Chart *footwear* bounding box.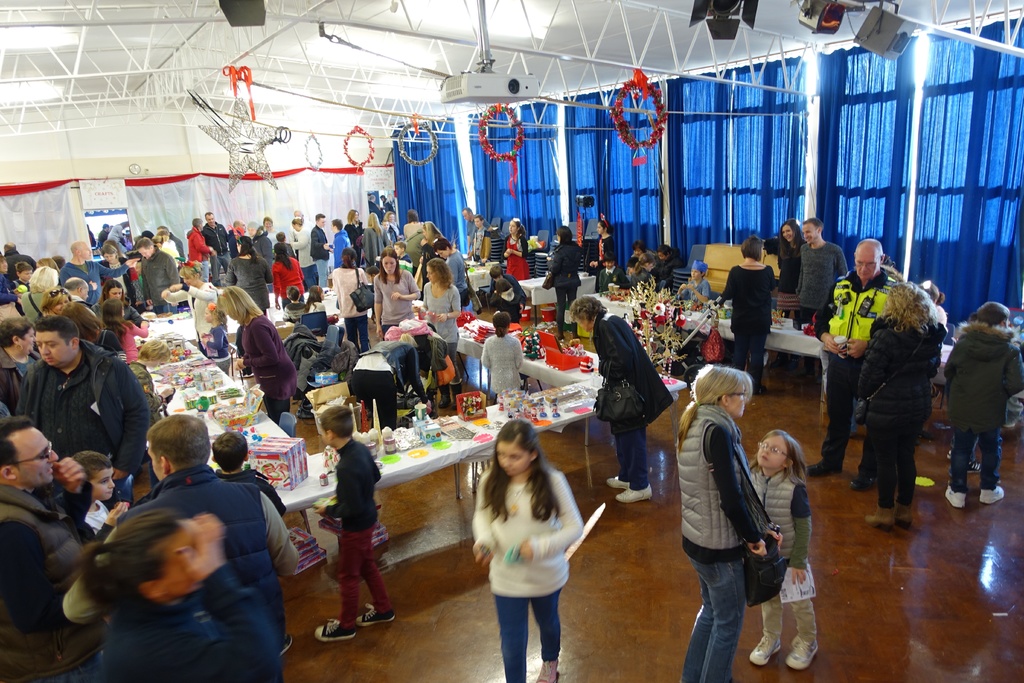
Charted: 943, 483, 967, 508.
